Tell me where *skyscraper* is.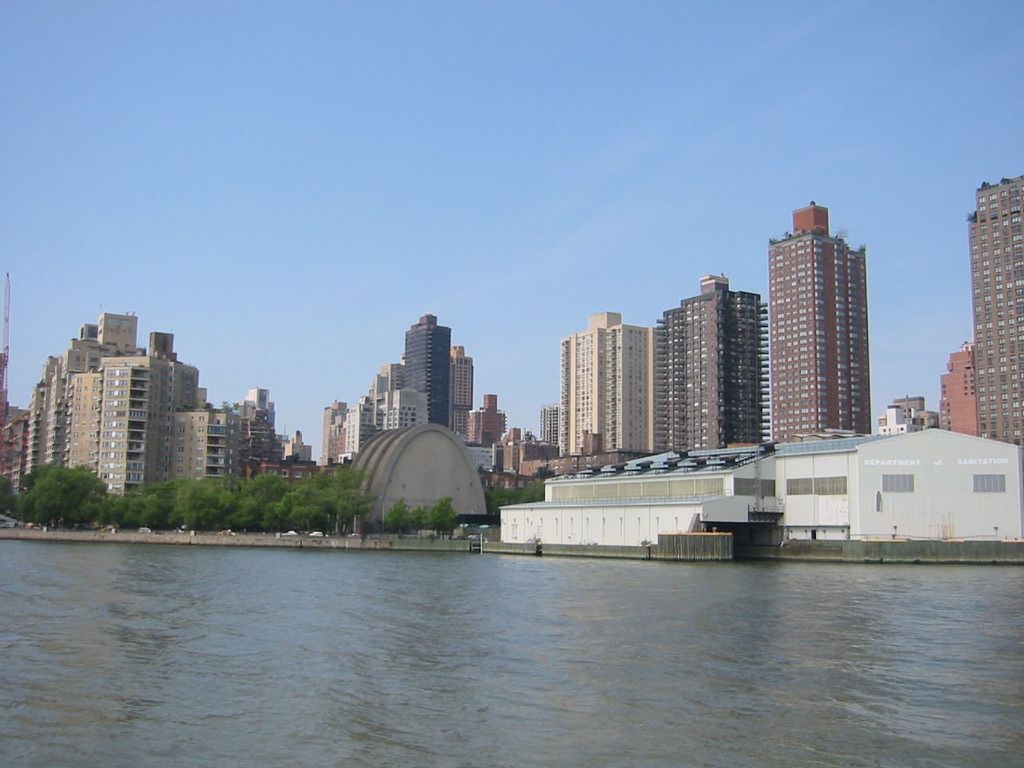
*skyscraper* is at region(954, 170, 1023, 450).
